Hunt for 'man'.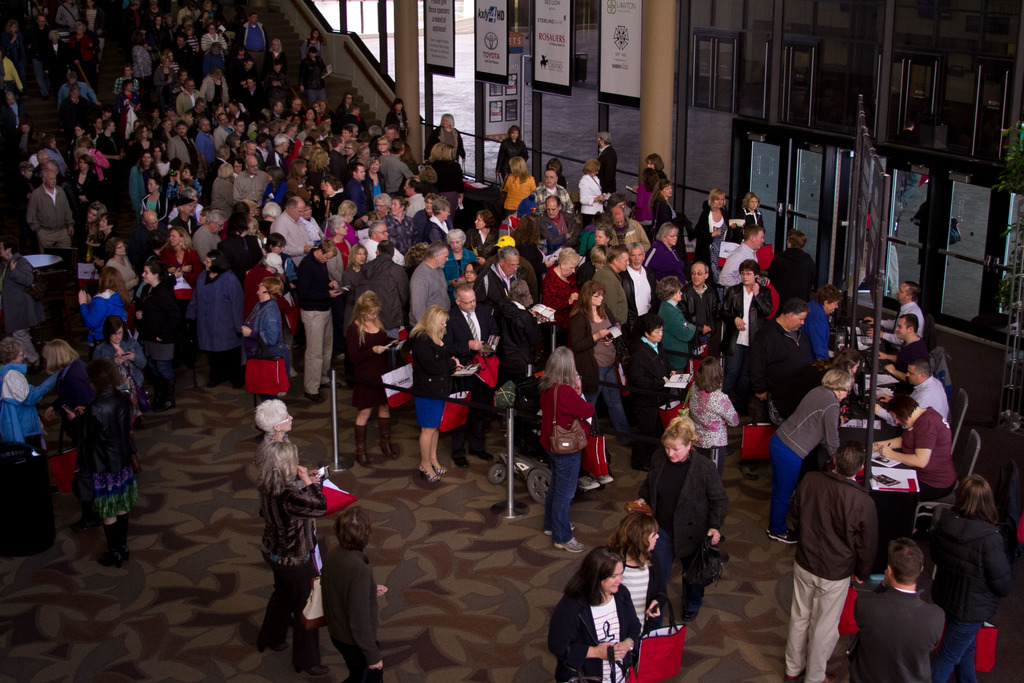
Hunted down at (x1=717, y1=225, x2=765, y2=285).
